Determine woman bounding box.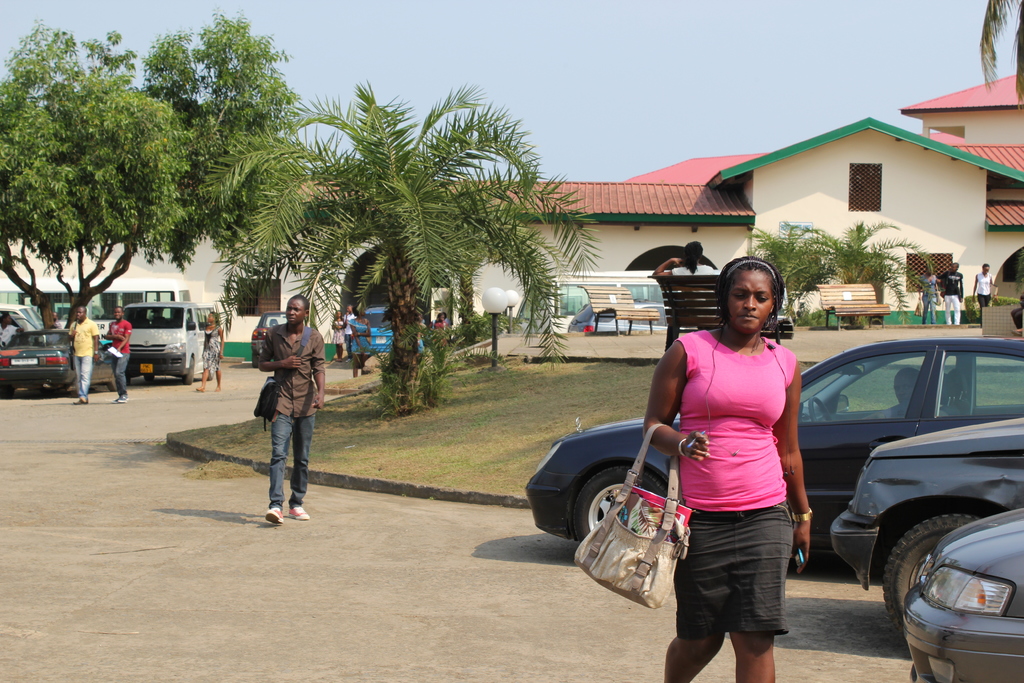
Determined: <bbox>971, 262, 996, 320</bbox>.
